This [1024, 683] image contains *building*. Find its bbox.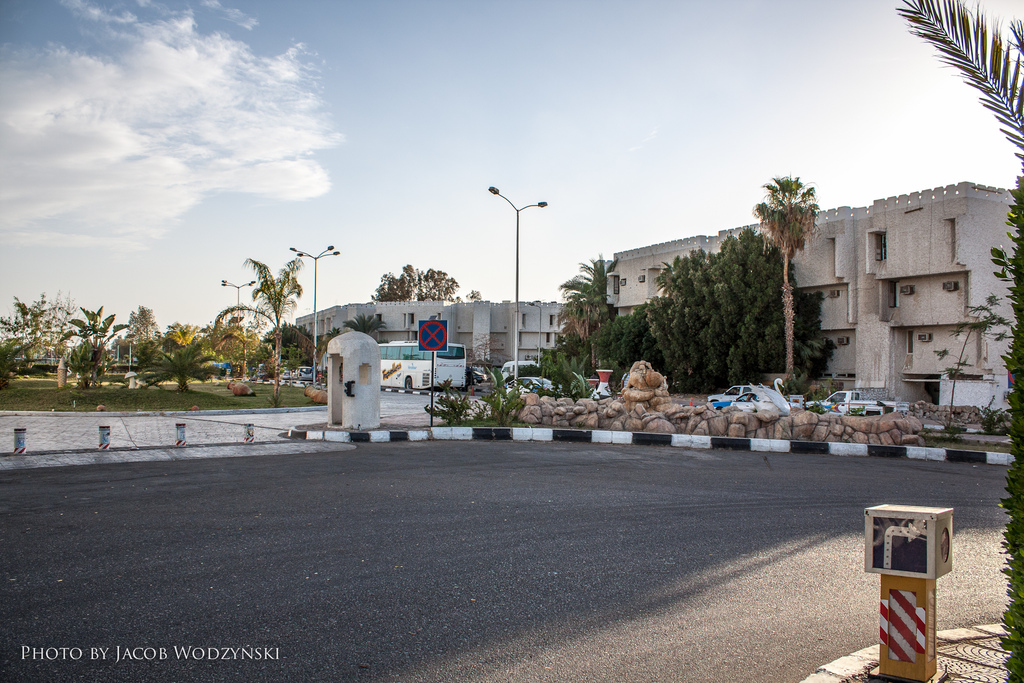
<bbox>605, 181, 1023, 404</bbox>.
